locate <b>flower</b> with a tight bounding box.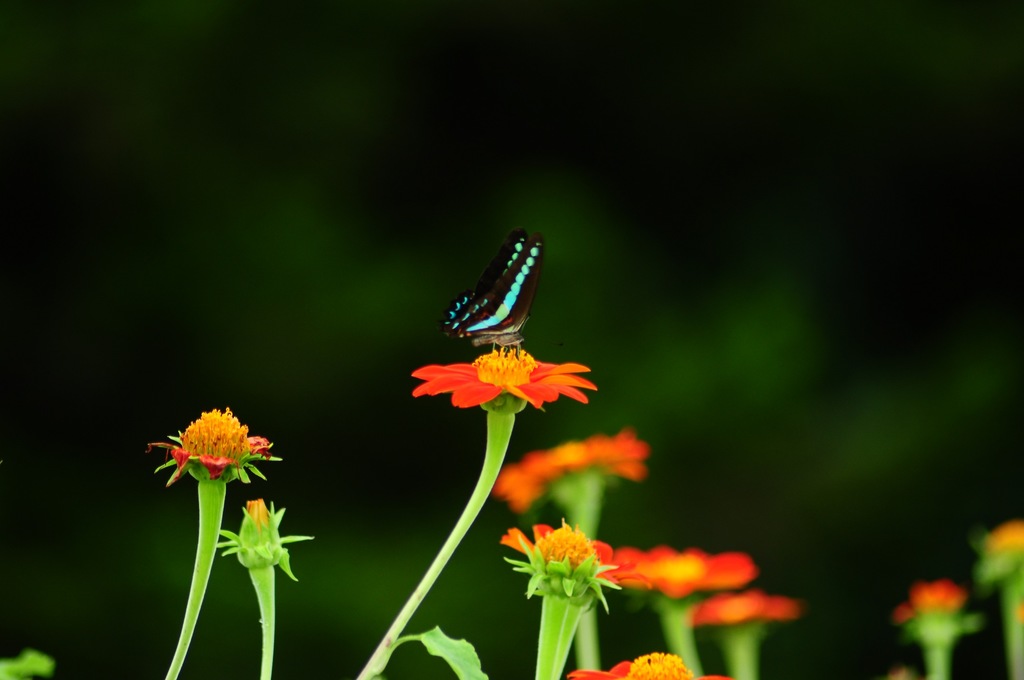
[x1=687, y1=588, x2=795, y2=636].
